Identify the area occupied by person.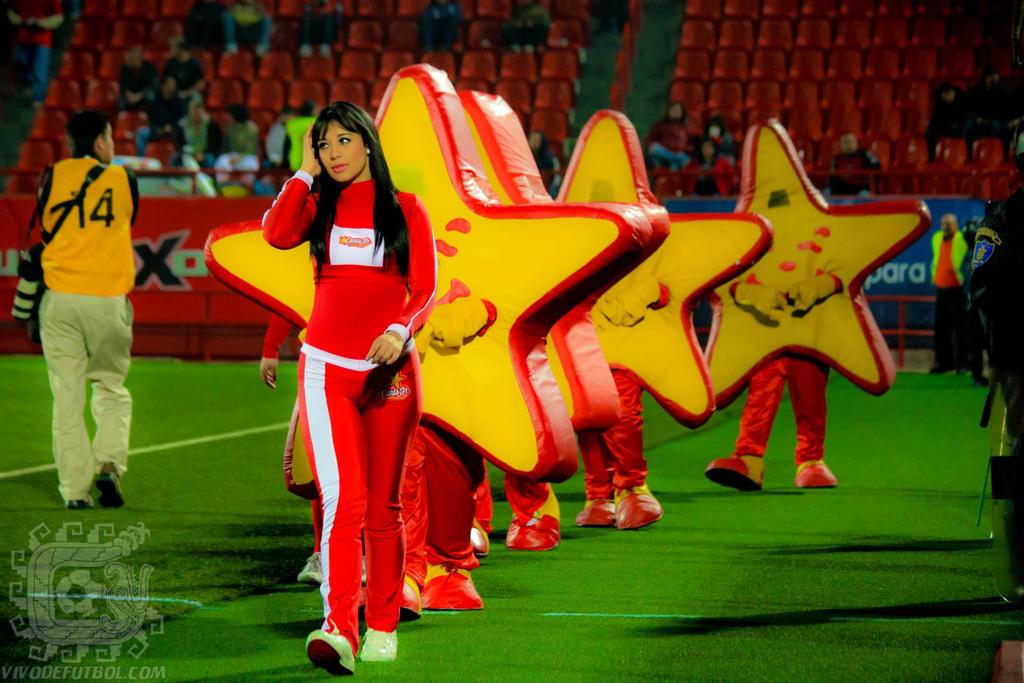
Area: BBox(28, 109, 135, 514).
